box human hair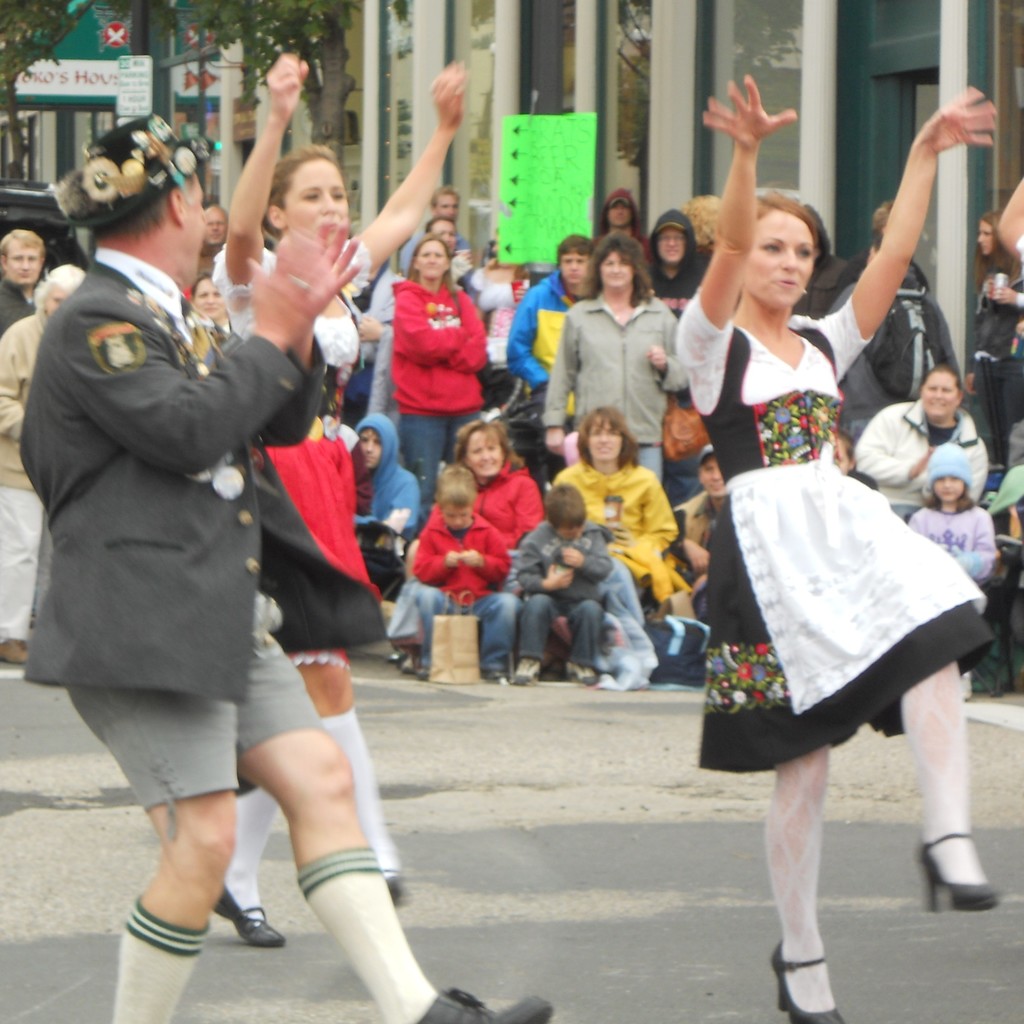
450, 419, 527, 468
